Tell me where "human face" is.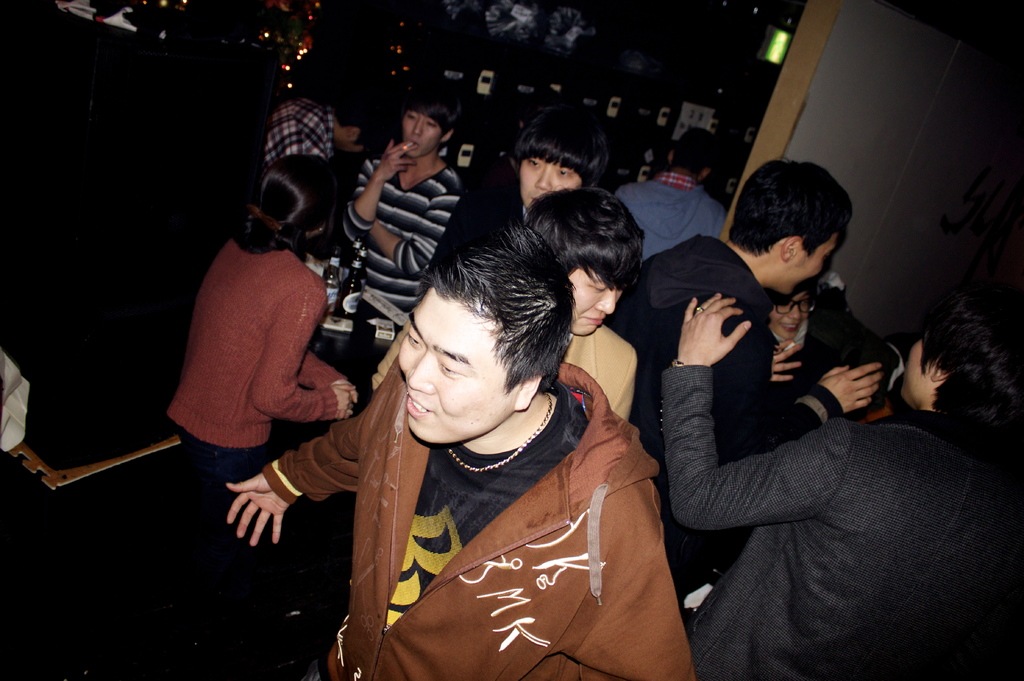
"human face" is at [765,288,813,343].
